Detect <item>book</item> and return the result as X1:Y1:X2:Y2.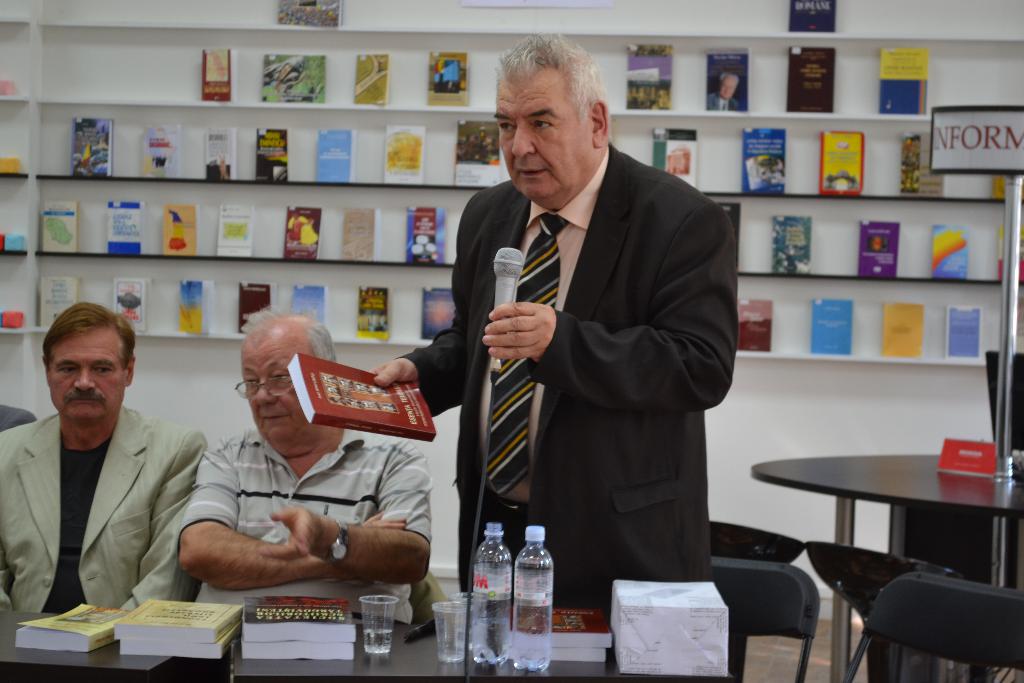
104:205:147:258.
